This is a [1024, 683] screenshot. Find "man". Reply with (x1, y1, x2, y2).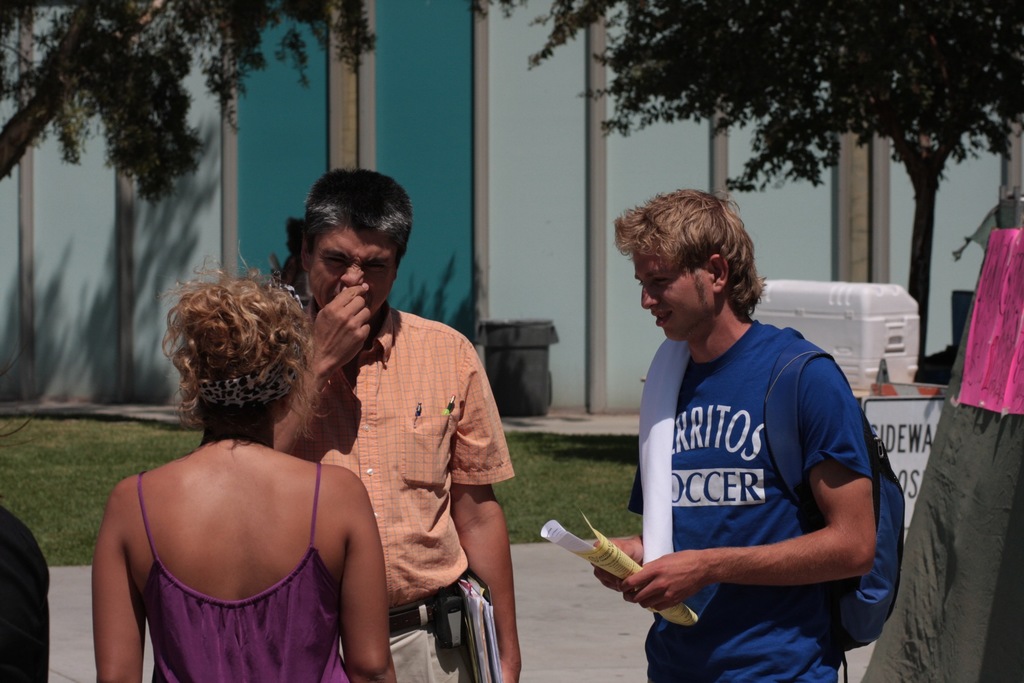
(273, 214, 514, 682).
